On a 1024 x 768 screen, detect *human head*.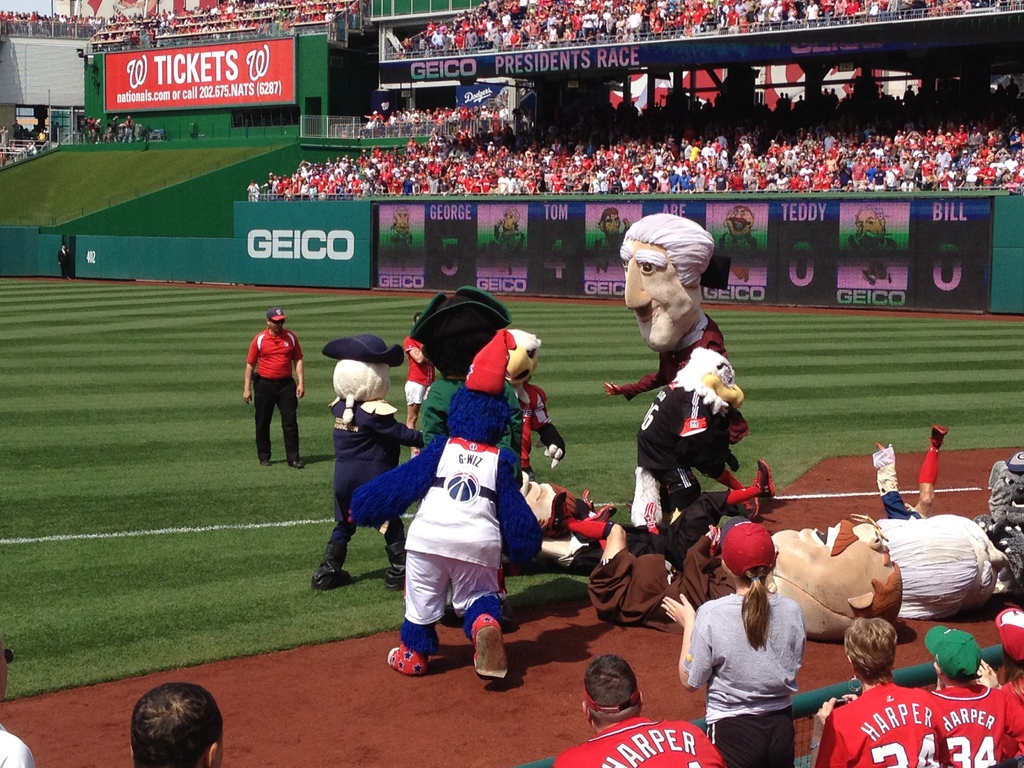
935:627:979:684.
